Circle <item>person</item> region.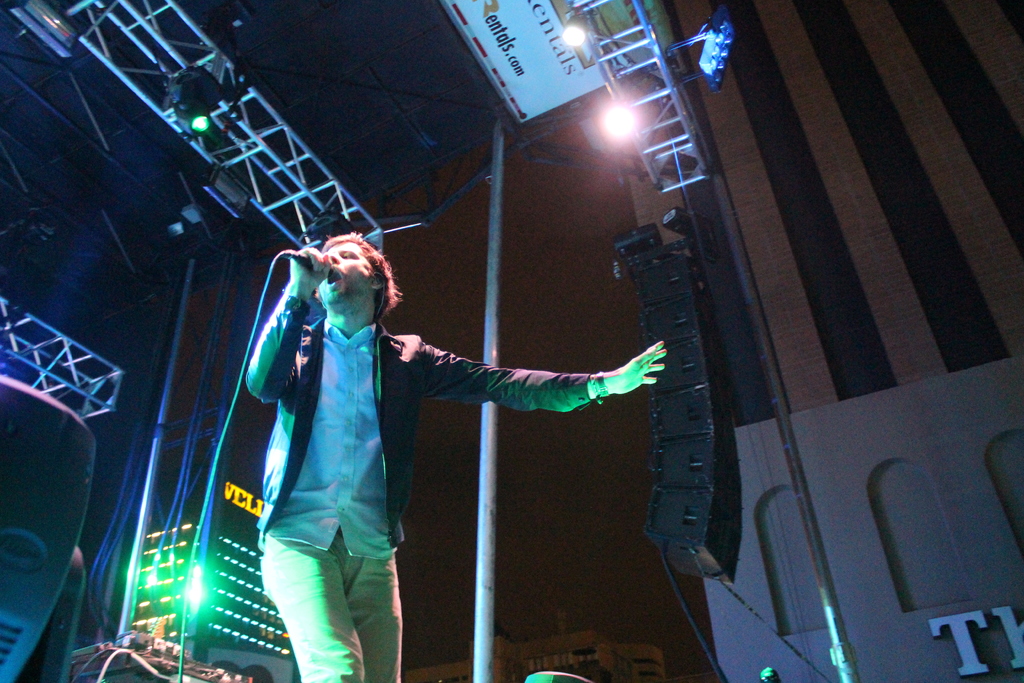
Region: box(246, 231, 664, 682).
